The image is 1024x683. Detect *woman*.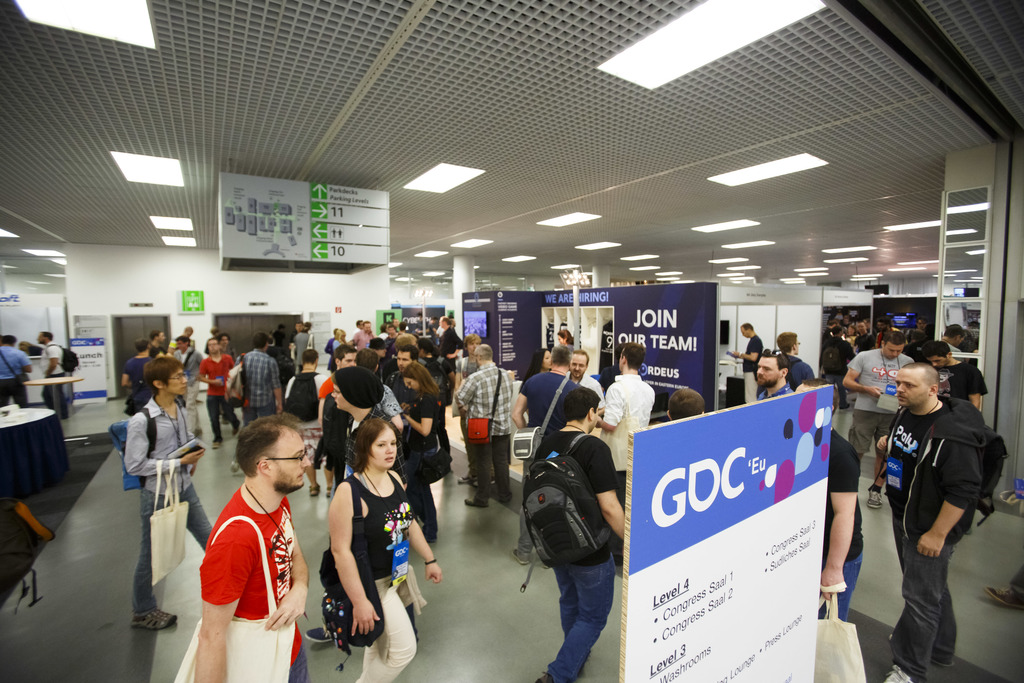
Detection: <region>392, 361, 436, 541</region>.
